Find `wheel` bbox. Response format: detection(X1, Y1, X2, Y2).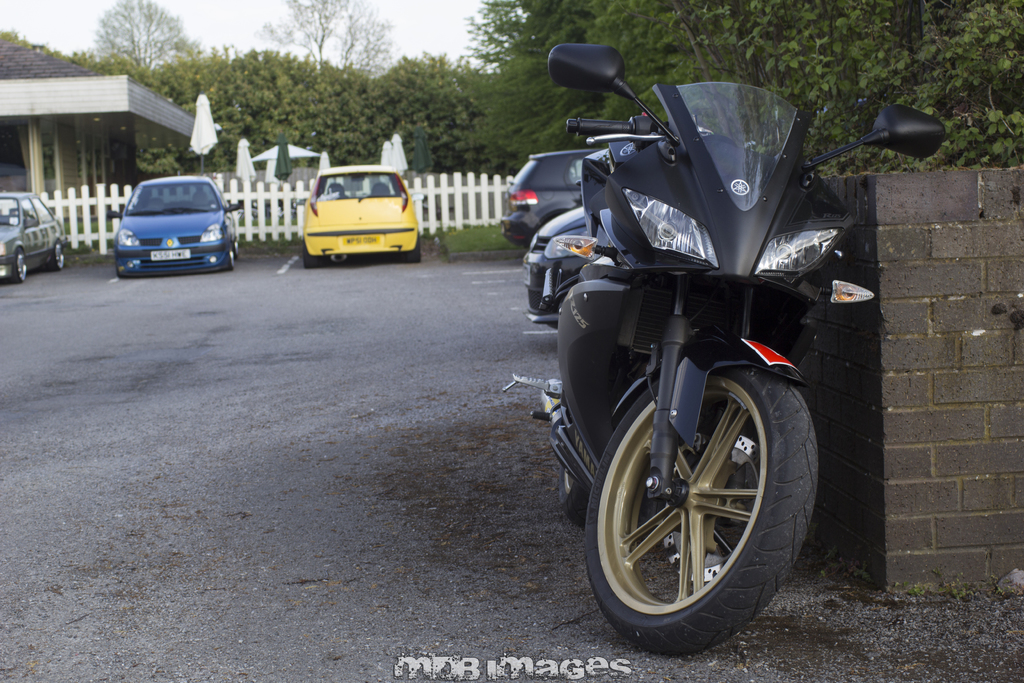
detection(230, 252, 239, 272).
